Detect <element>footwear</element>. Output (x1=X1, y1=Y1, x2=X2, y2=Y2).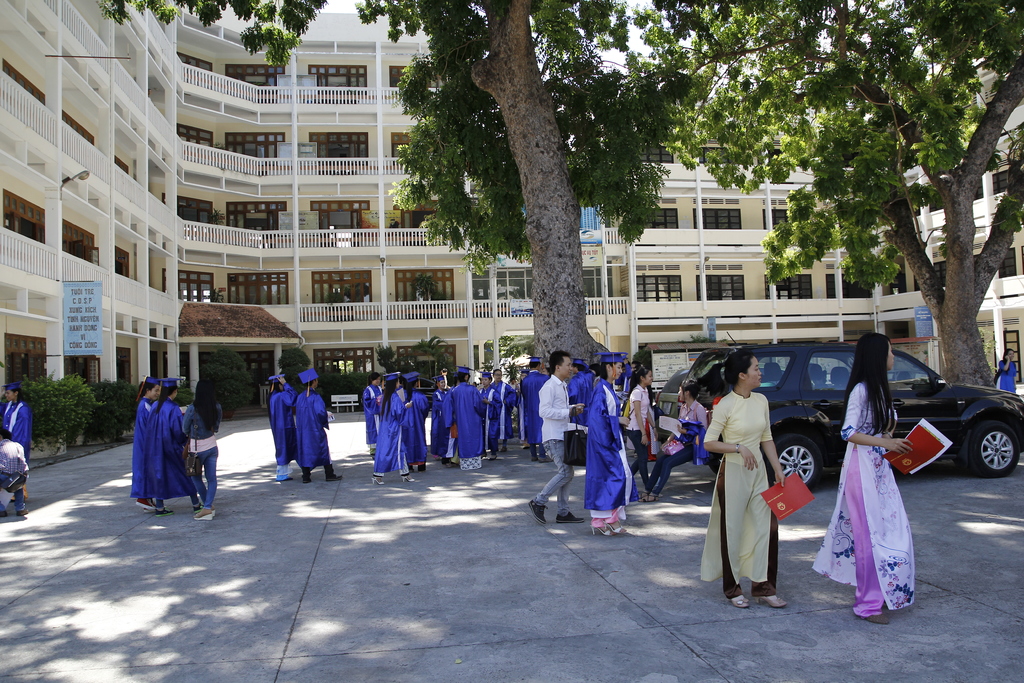
(x1=532, y1=452, x2=538, y2=461).
